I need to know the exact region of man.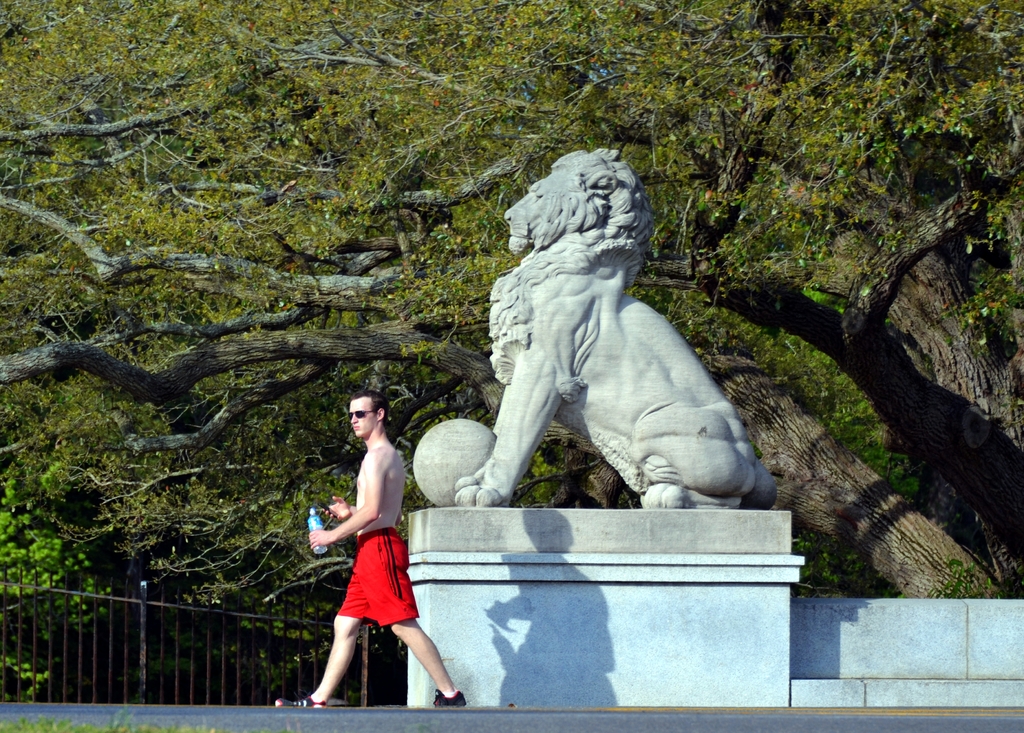
Region: (312,391,444,729).
